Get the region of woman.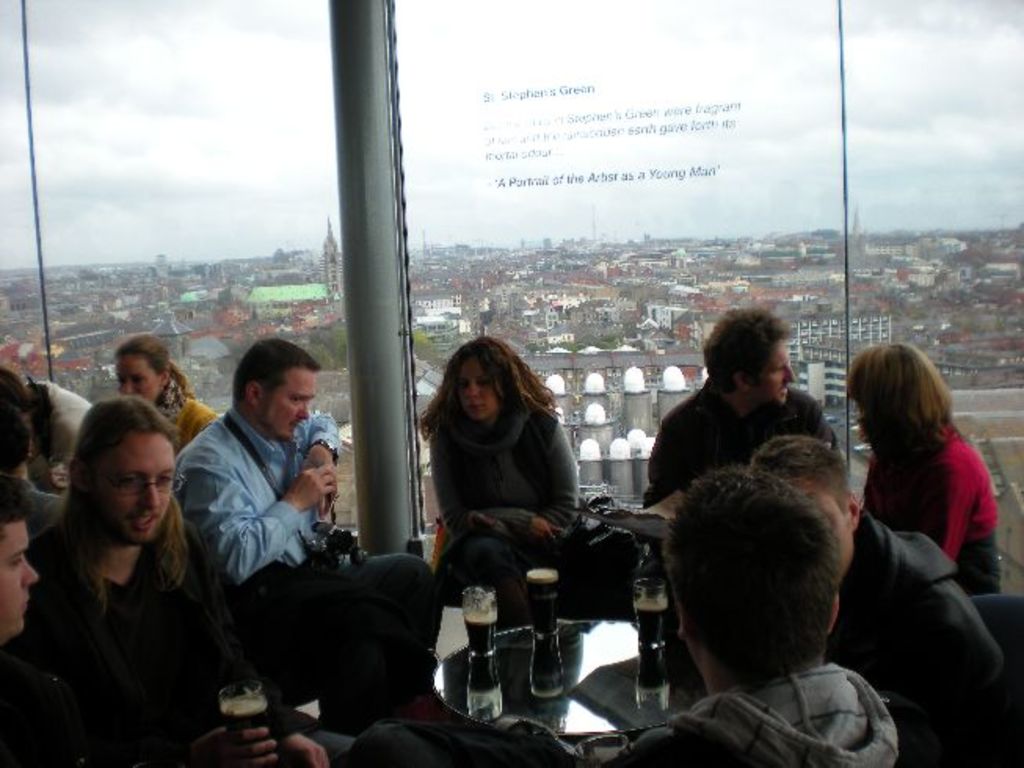
[left=841, top=340, right=1004, bottom=599].
